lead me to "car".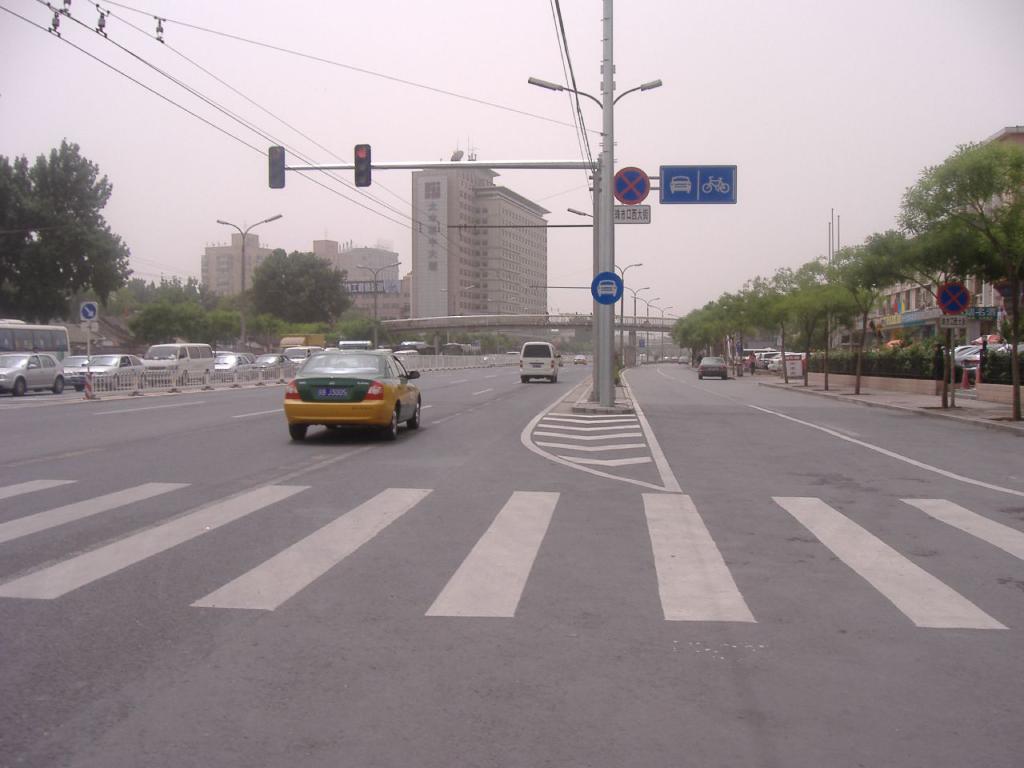
Lead to [519, 342, 559, 383].
